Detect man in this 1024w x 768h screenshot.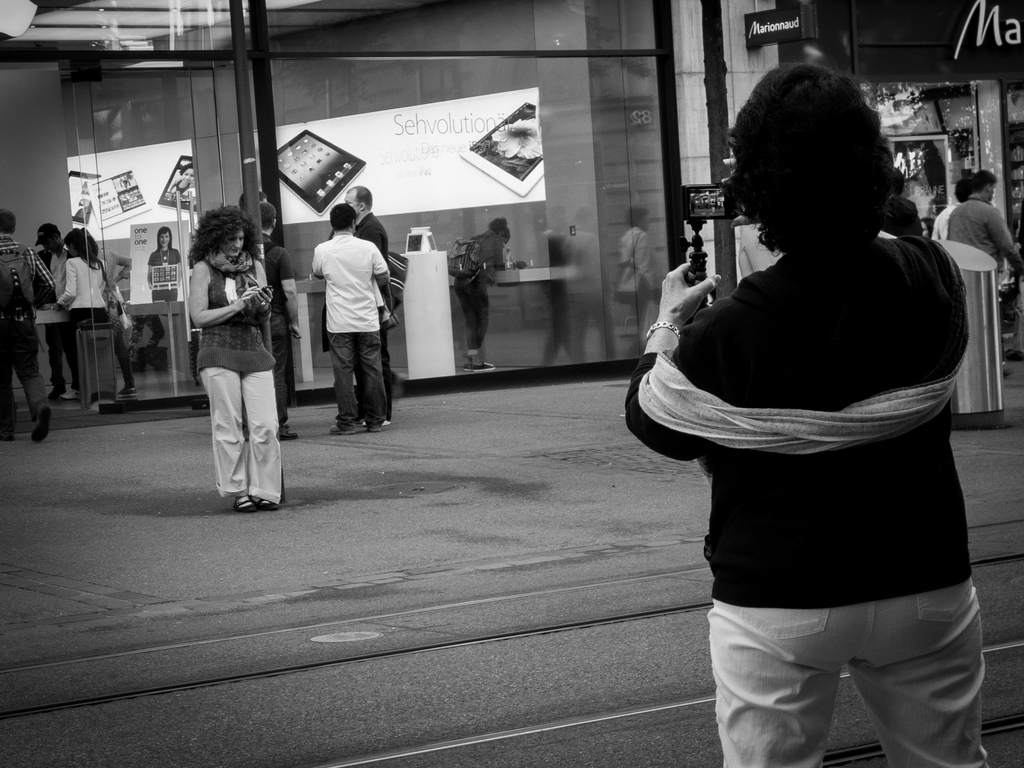
Detection: [left=946, top=167, right=1023, bottom=380].
